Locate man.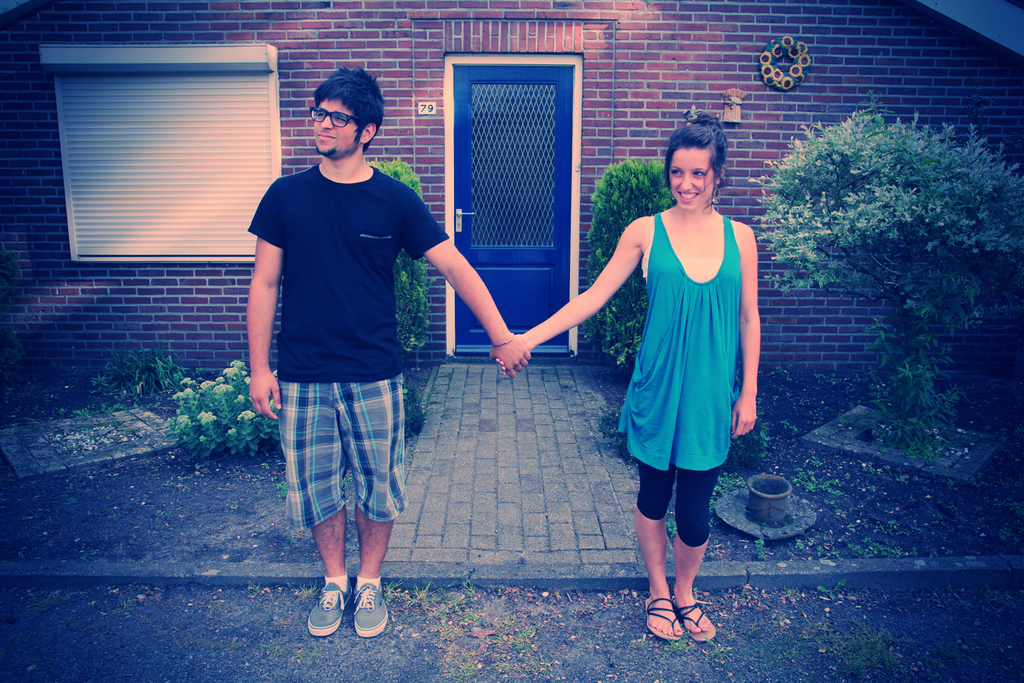
Bounding box: {"left": 235, "top": 67, "right": 537, "bottom": 641}.
